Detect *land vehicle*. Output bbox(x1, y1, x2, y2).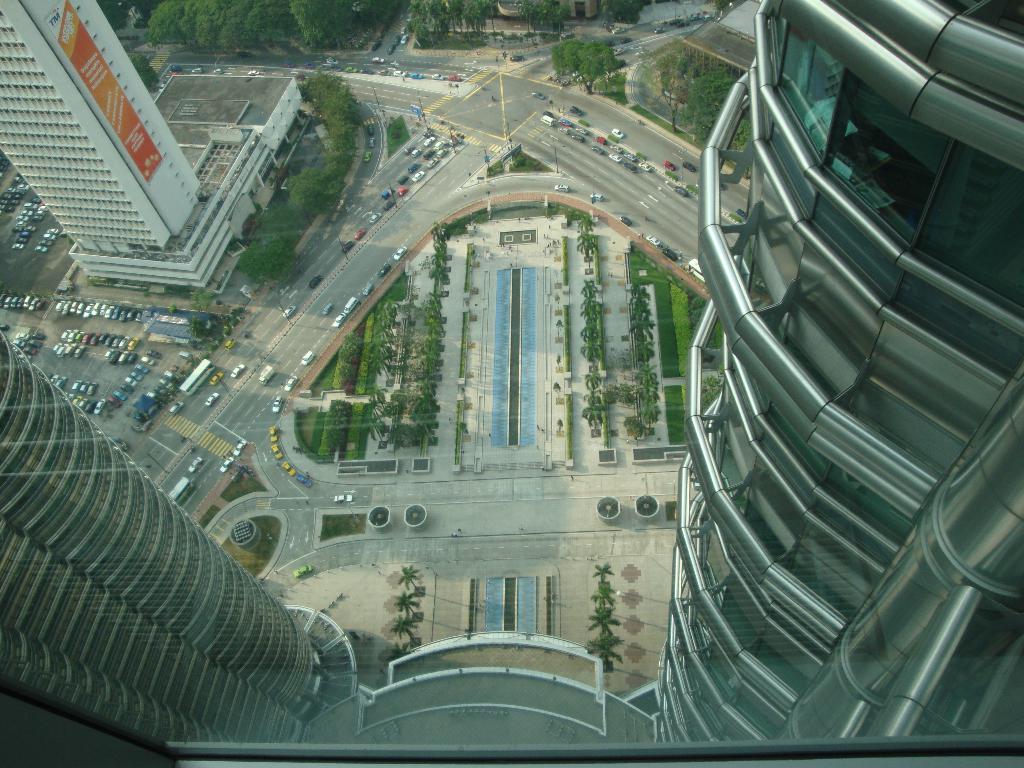
bbox(304, 63, 312, 66).
